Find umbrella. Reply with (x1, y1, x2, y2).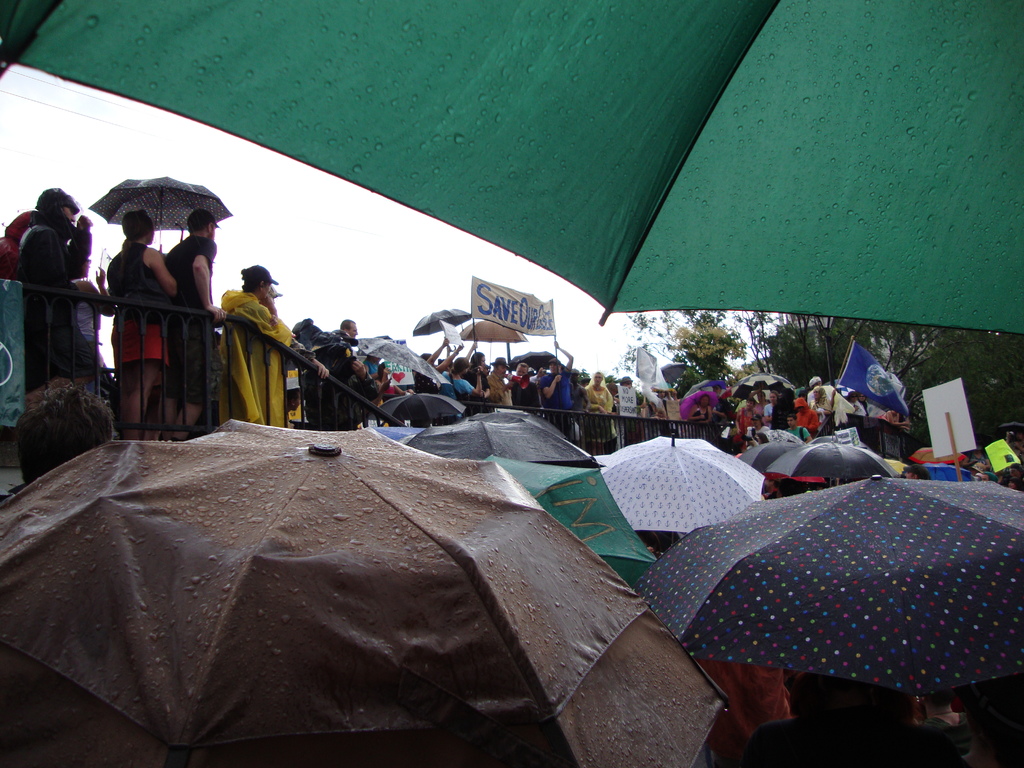
(395, 393, 468, 430).
